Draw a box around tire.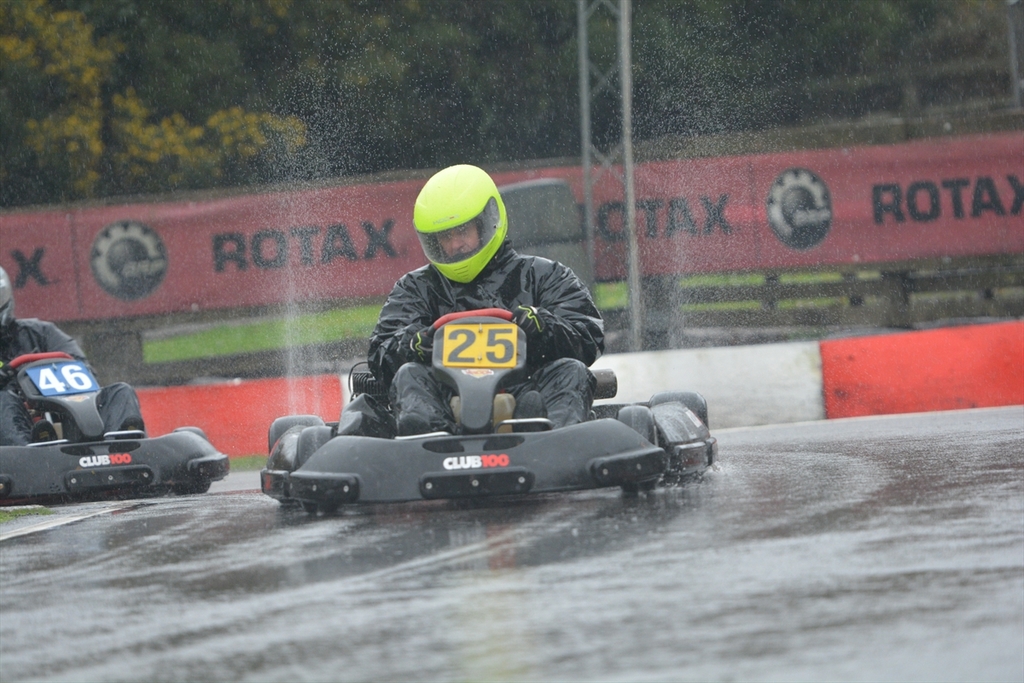
x1=172, y1=423, x2=217, y2=493.
